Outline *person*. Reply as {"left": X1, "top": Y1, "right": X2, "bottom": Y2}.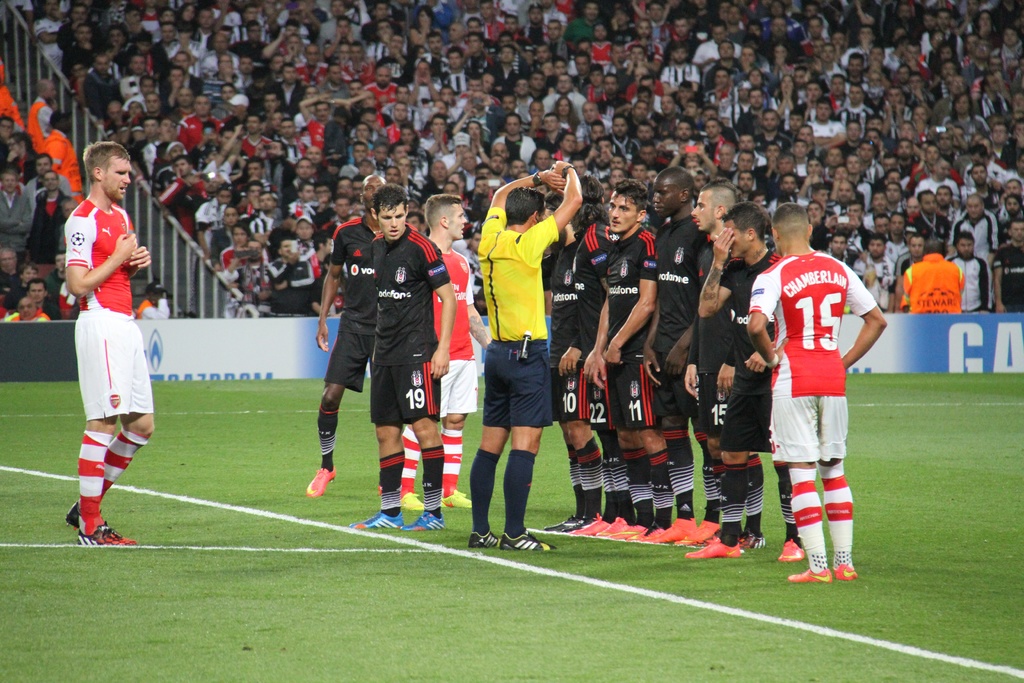
{"left": 682, "top": 198, "right": 810, "bottom": 562}.
